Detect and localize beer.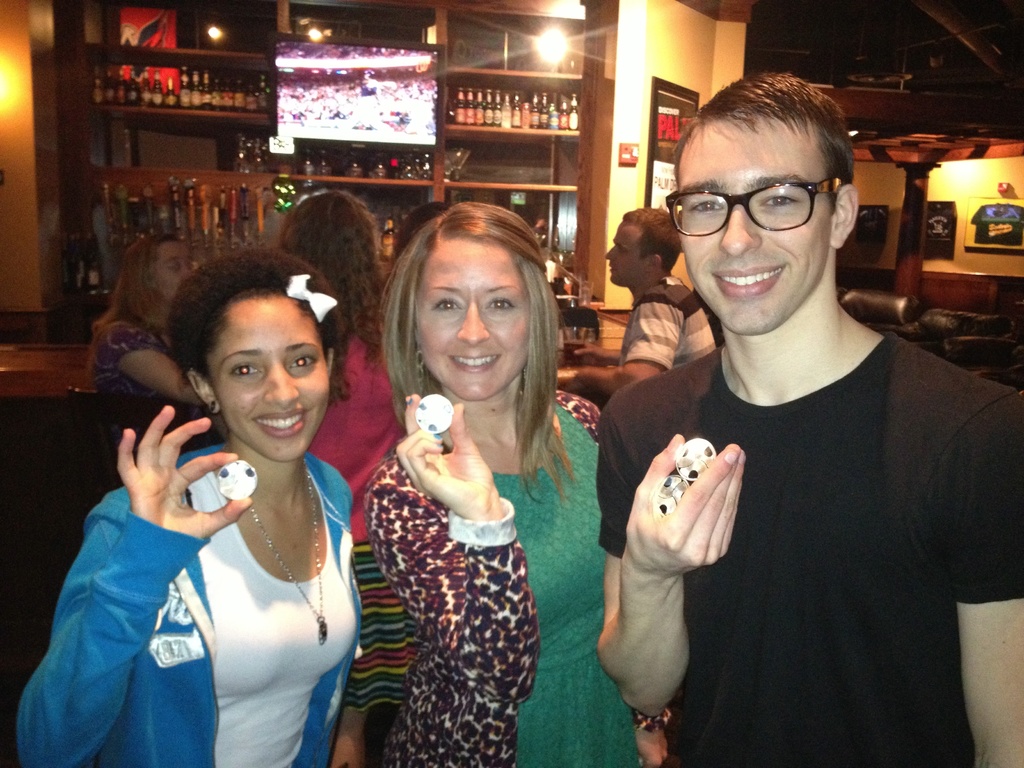
Localized at Rect(466, 89, 475, 125).
